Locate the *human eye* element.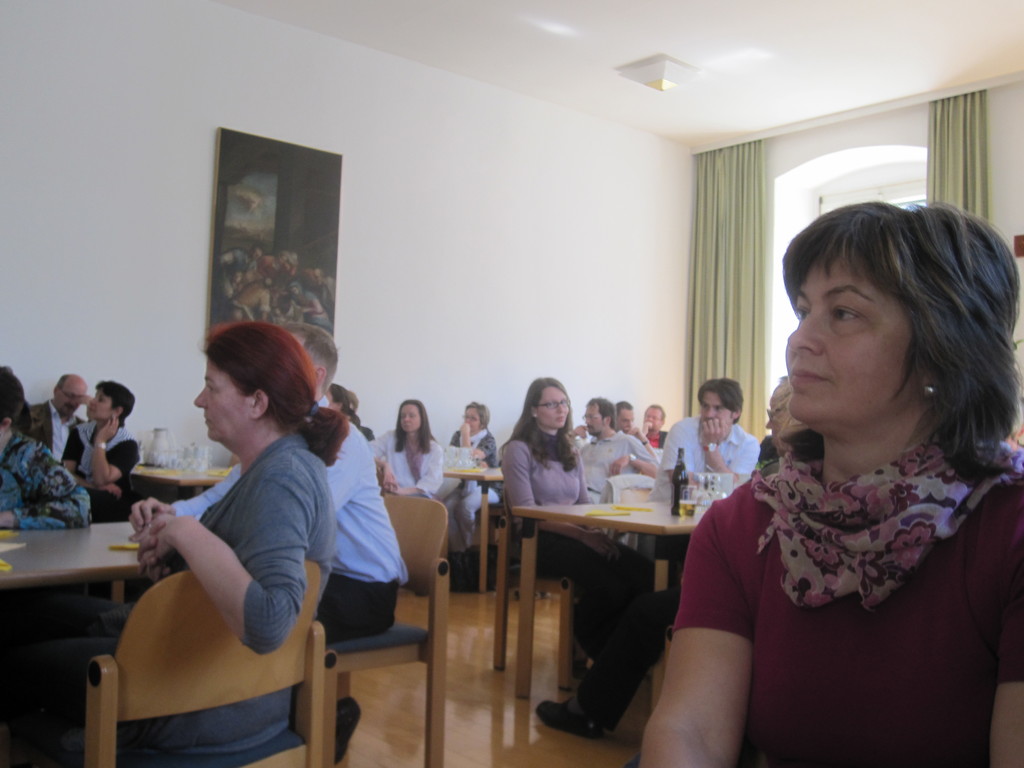
Element bbox: detection(206, 381, 216, 394).
